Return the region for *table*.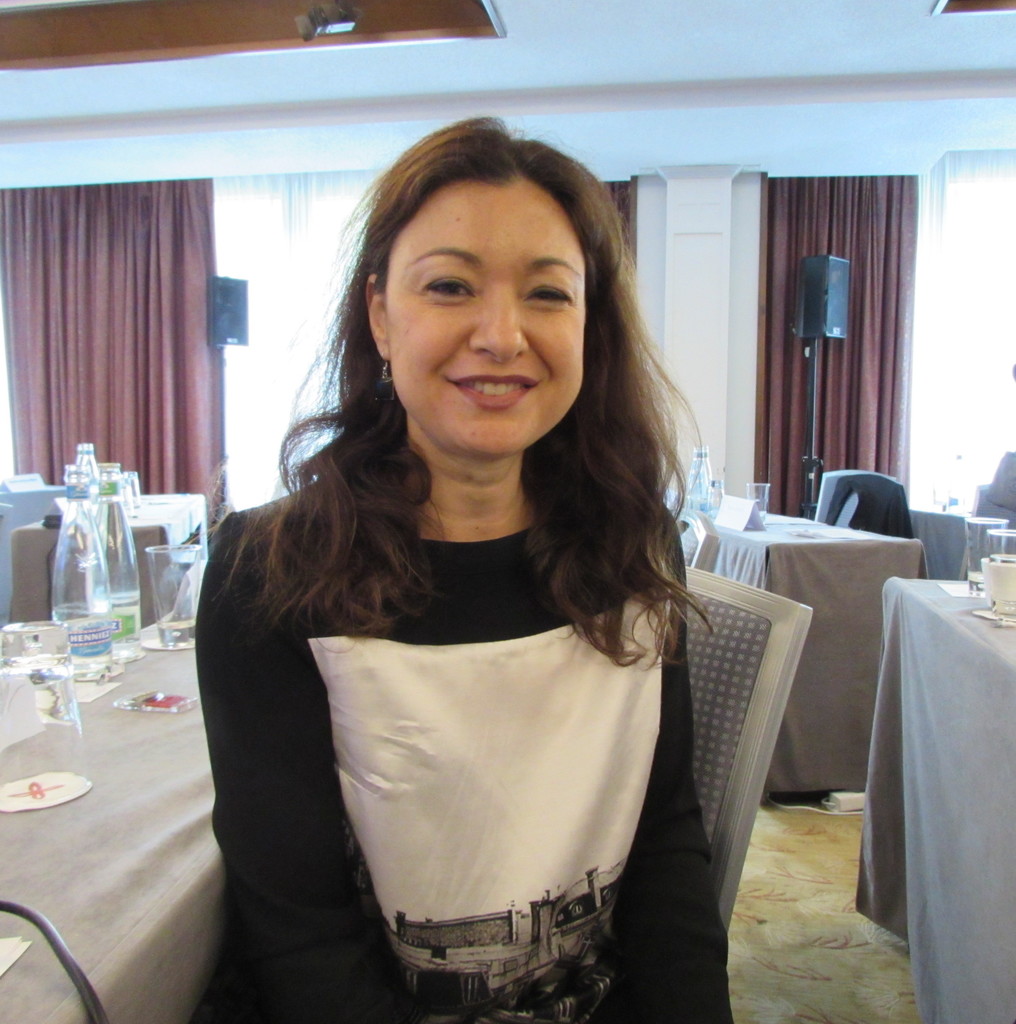
0, 505, 266, 1023.
